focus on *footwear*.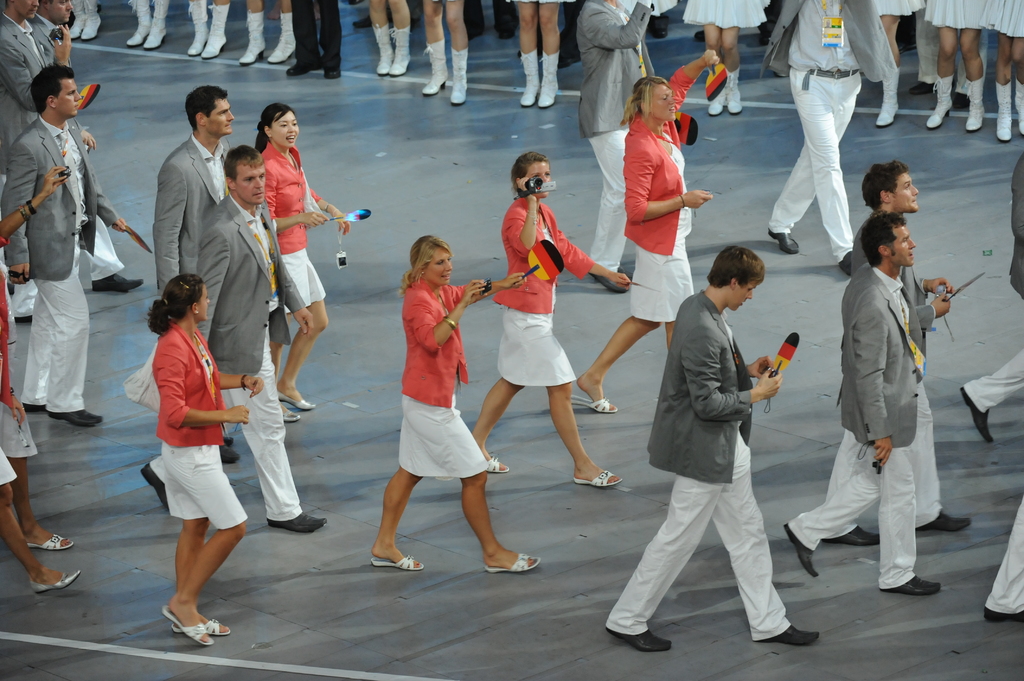
Focused at pyautogui.locateOnScreen(67, 1, 86, 40).
